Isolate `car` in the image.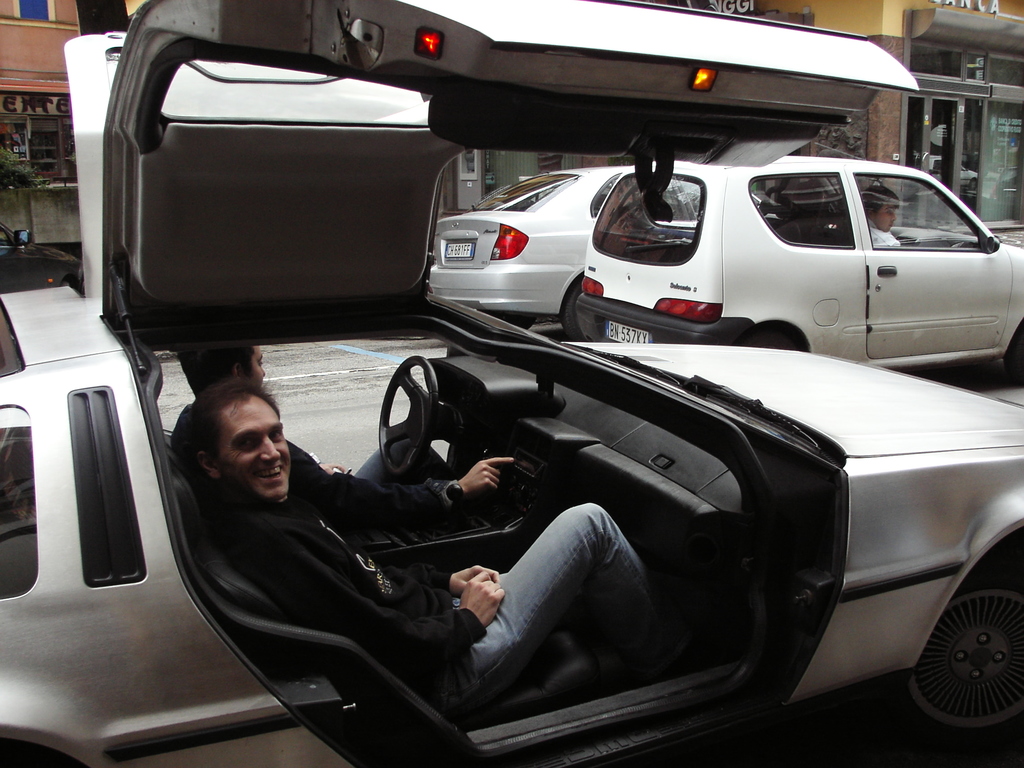
Isolated region: pyautogui.locateOnScreen(580, 146, 1023, 394).
